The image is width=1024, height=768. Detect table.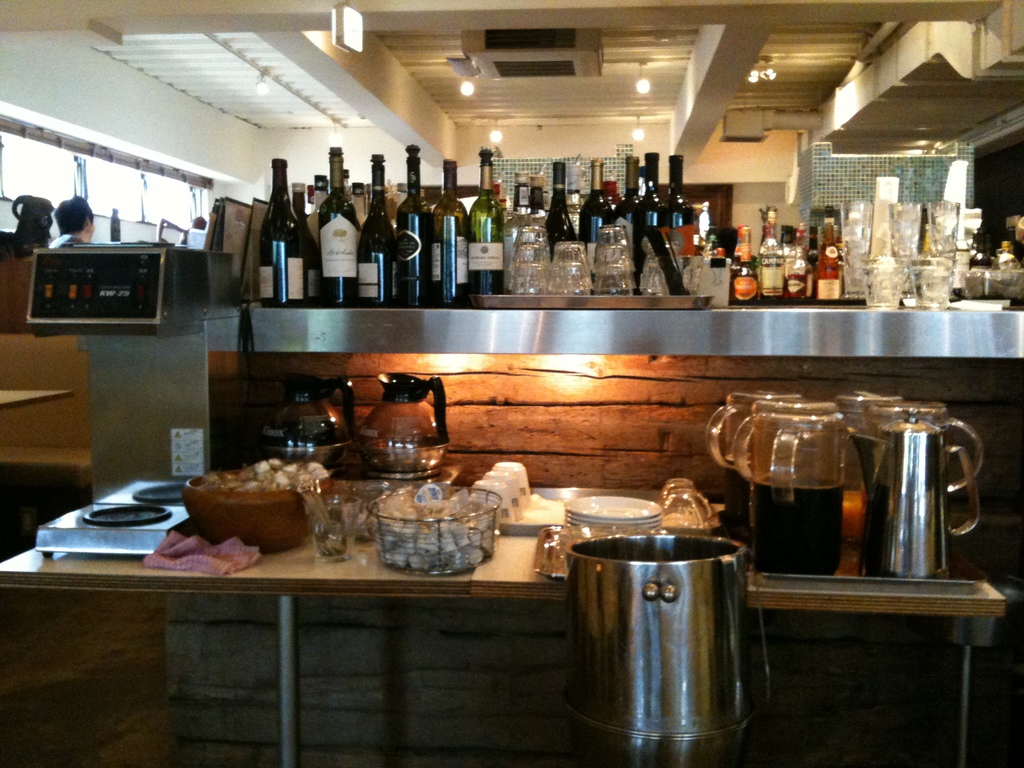
Detection: Rect(0, 388, 75, 414).
